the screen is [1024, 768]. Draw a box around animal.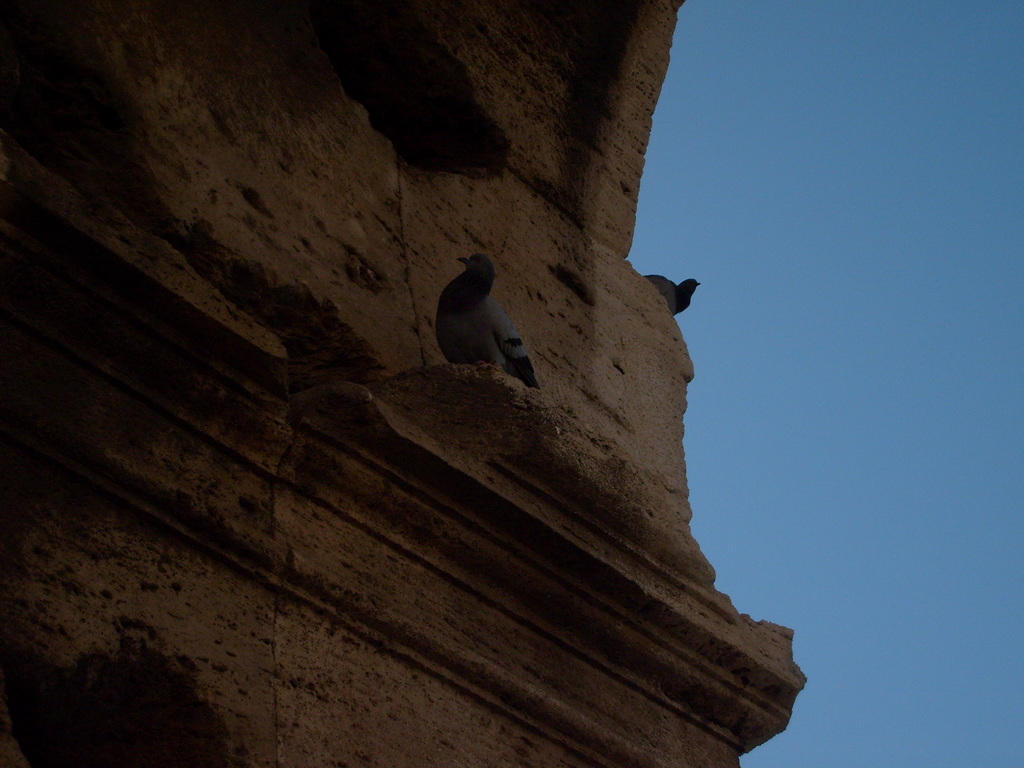
642 276 700 321.
